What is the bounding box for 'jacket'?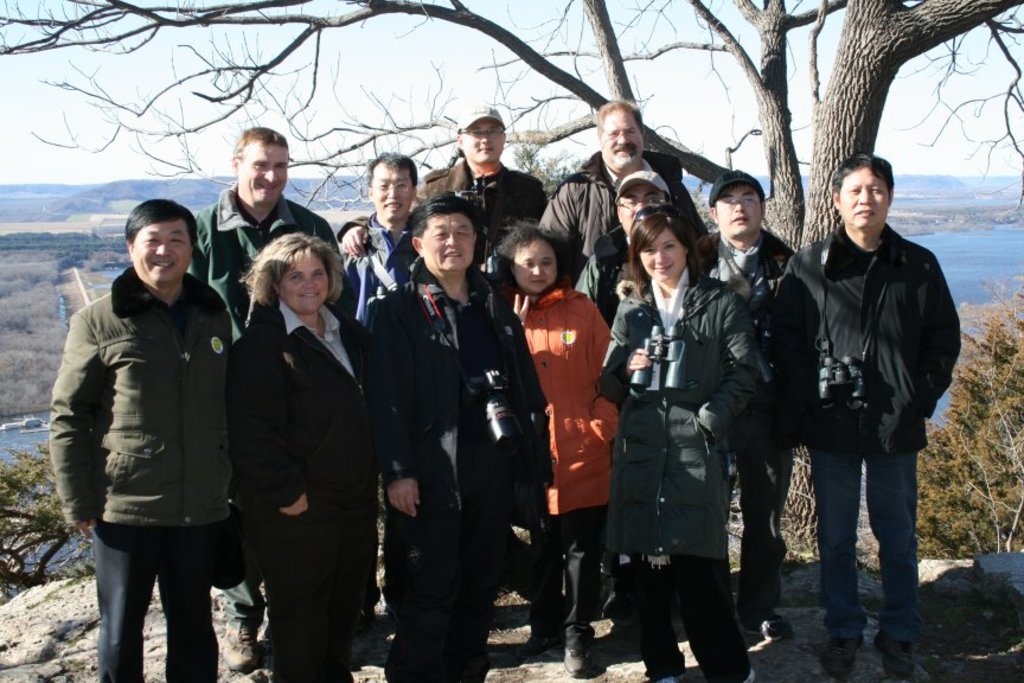
pyautogui.locateOnScreen(525, 272, 613, 523).
